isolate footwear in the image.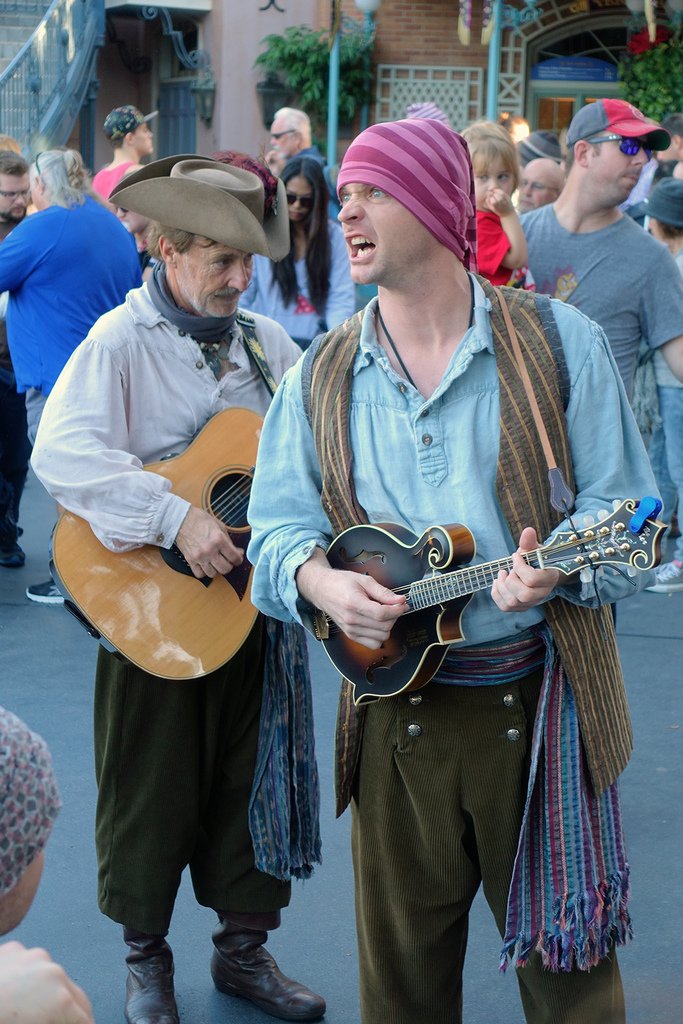
Isolated region: [211,945,327,1023].
